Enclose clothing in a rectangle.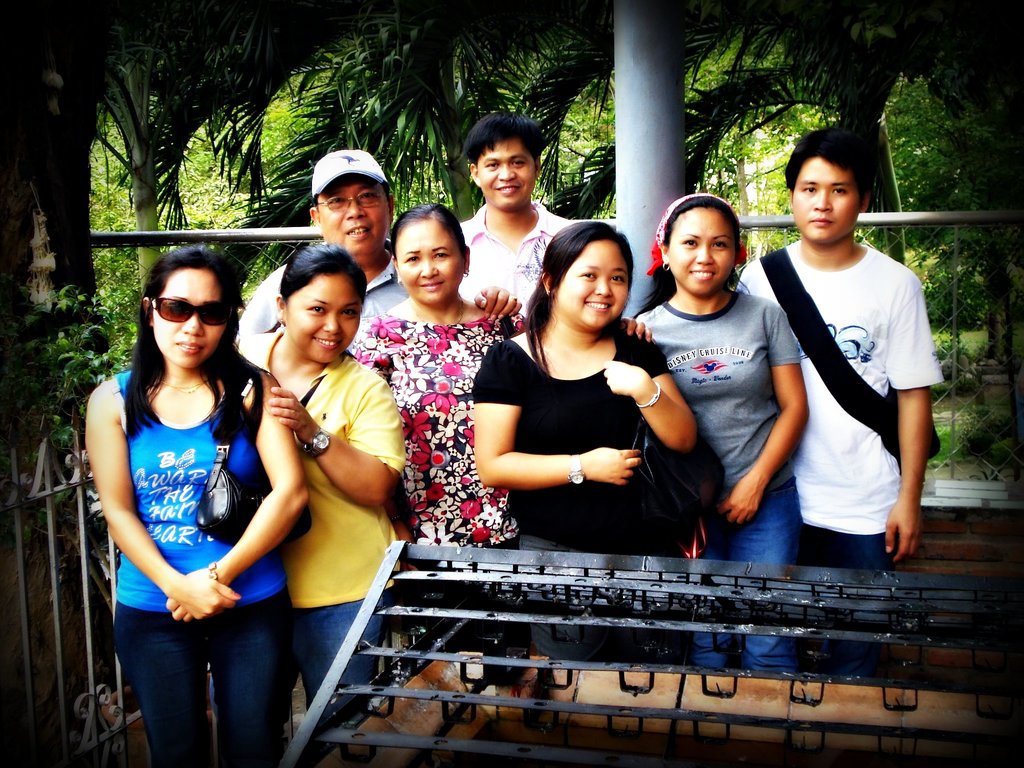
select_region(728, 237, 936, 562).
